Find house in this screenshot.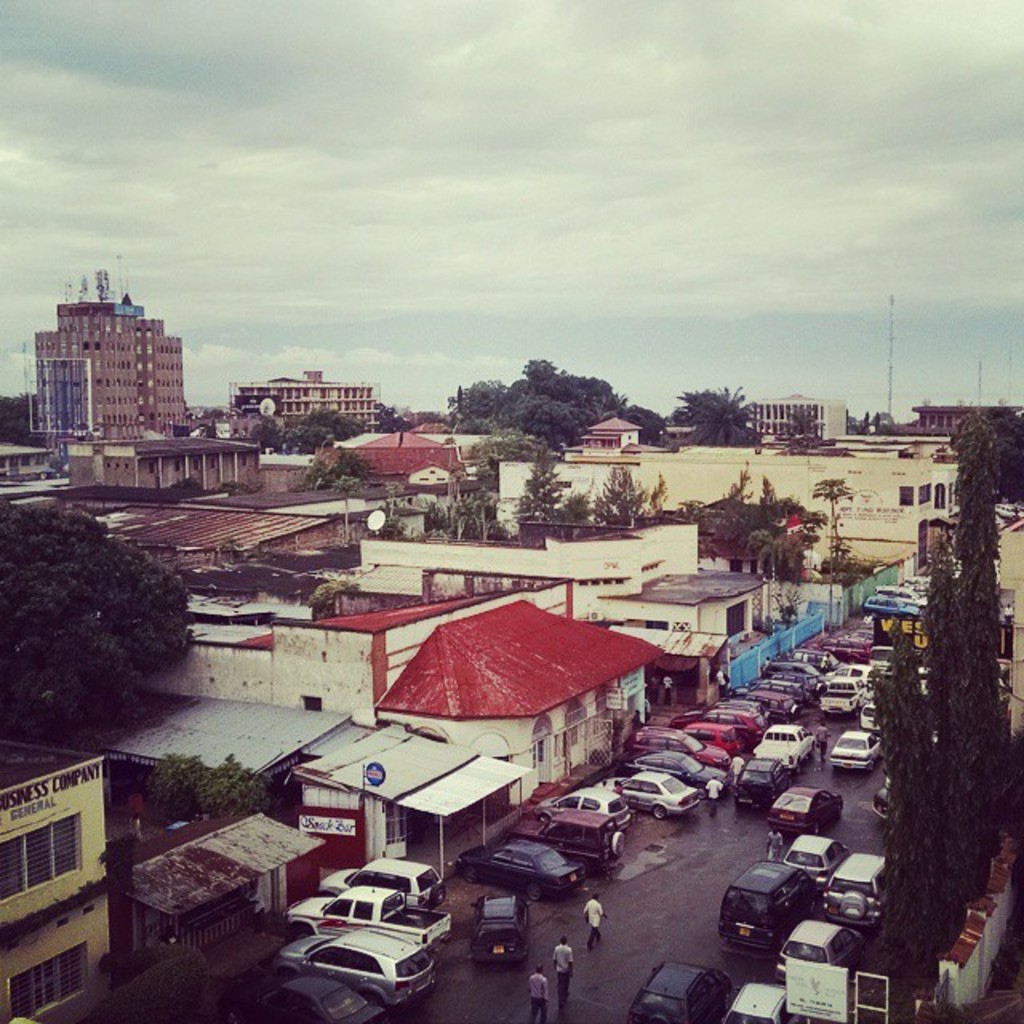
The bounding box for house is locate(950, 542, 1022, 755).
